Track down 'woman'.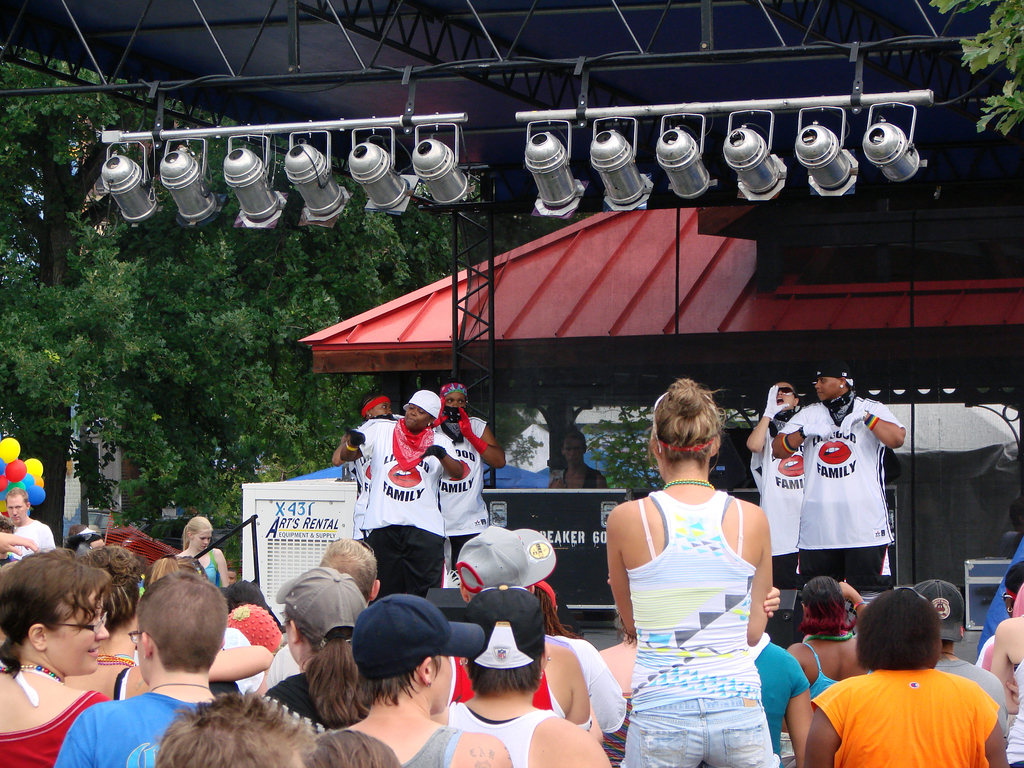
Tracked to 987,609,1023,767.
